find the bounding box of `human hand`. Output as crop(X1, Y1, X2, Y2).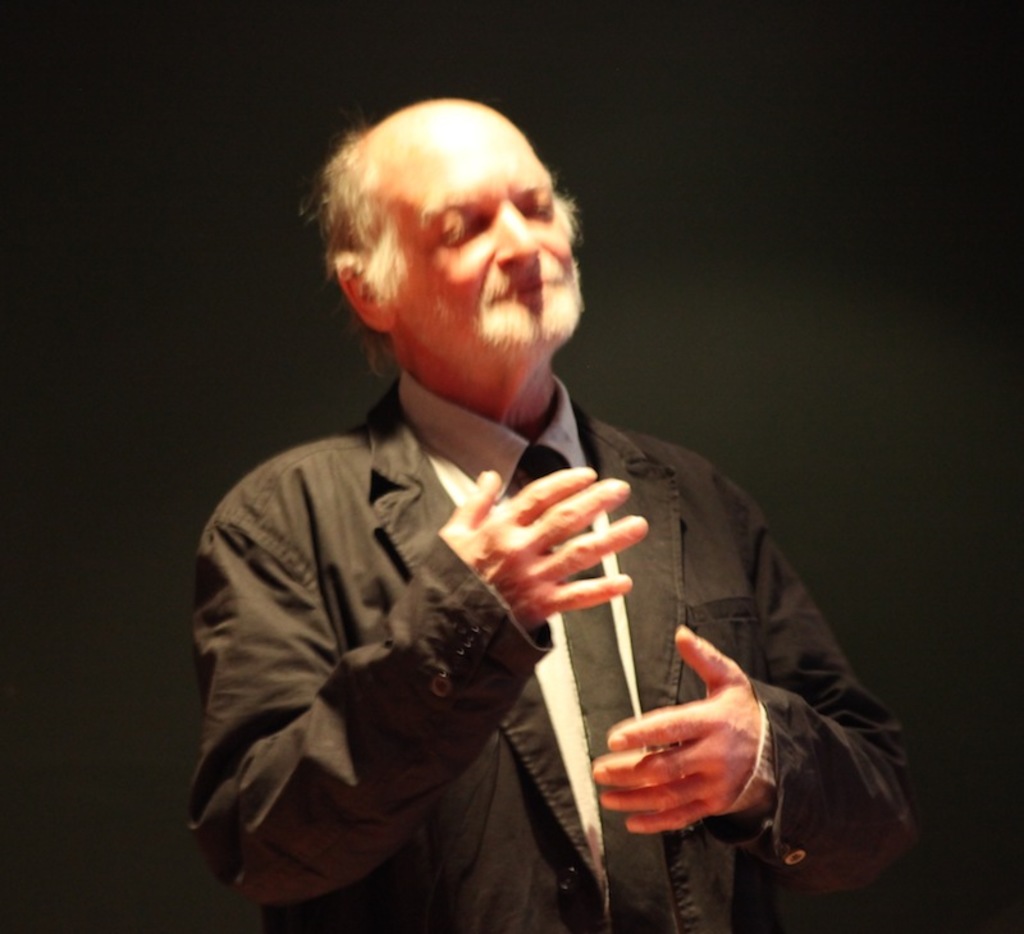
crop(593, 624, 760, 834).
